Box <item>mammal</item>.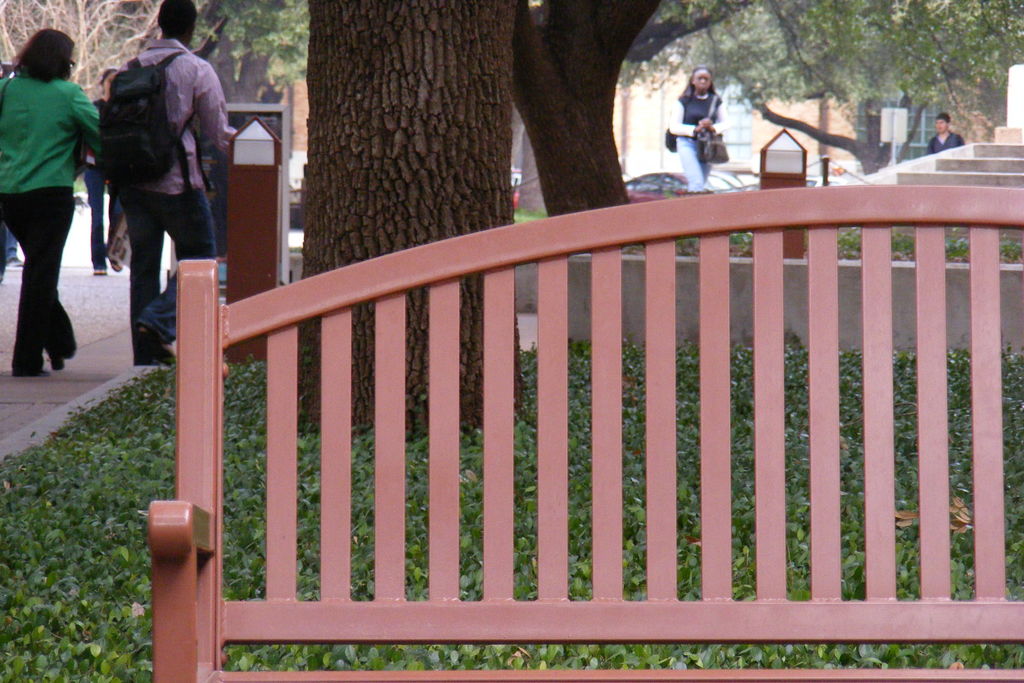
(109, 0, 238, 366).
